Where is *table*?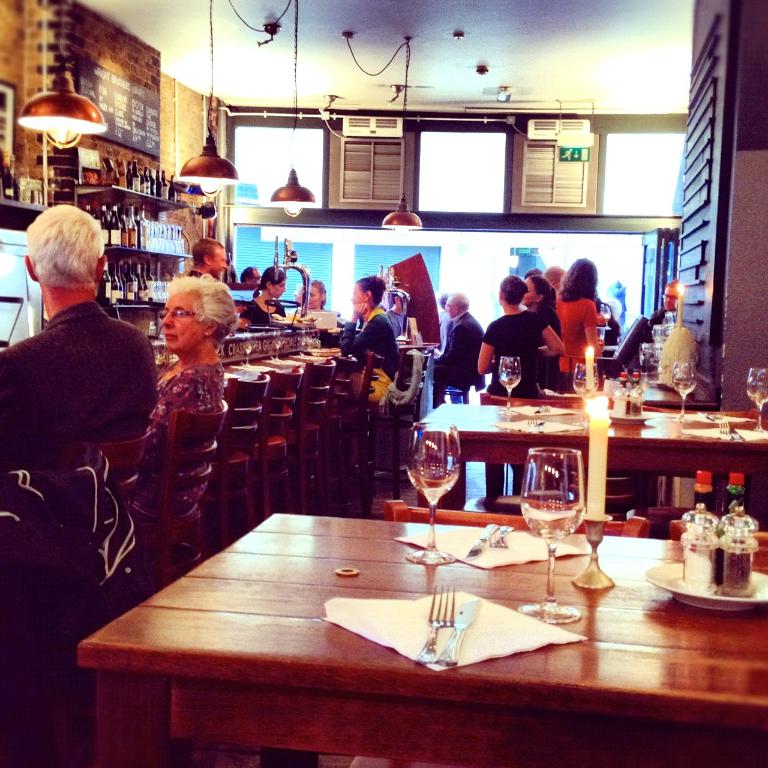
left=220, top=343, right=343, bottom=400.
